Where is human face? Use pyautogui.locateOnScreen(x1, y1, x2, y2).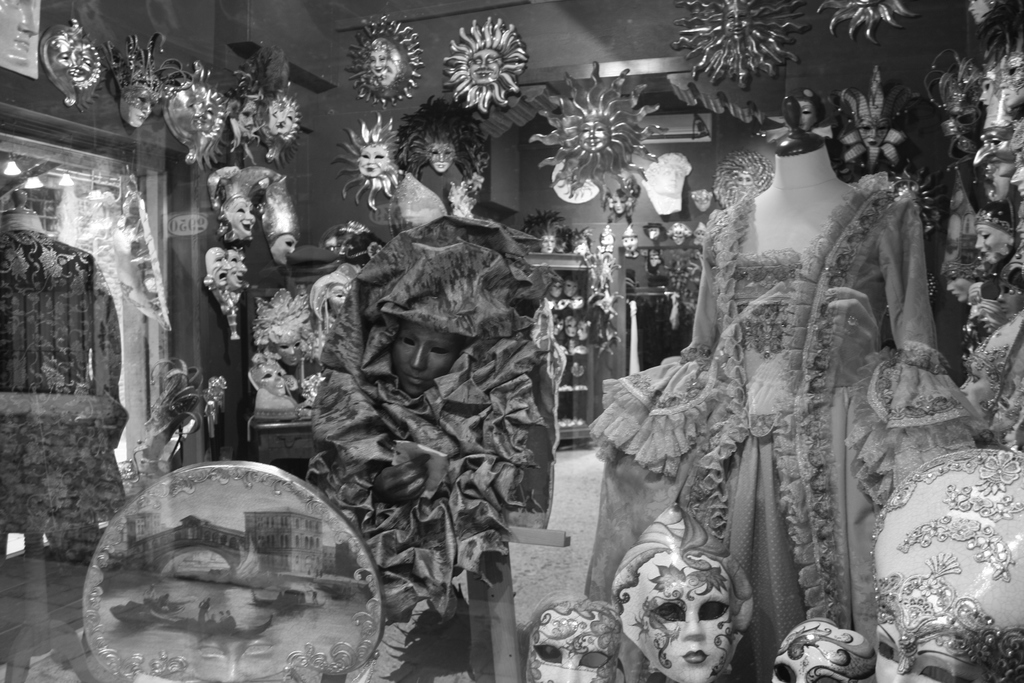
pyautogui.locateOnScreen(277, 103, 294, 136).
